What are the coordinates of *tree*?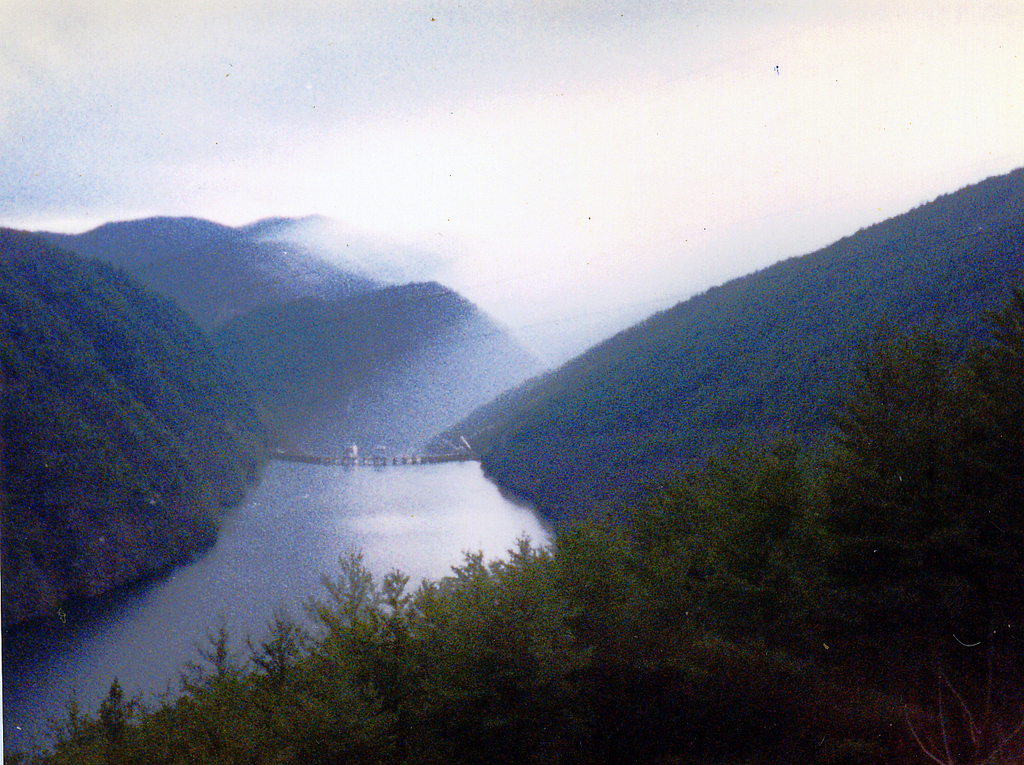
(left=801, top=291, right=974, bottom=623).
